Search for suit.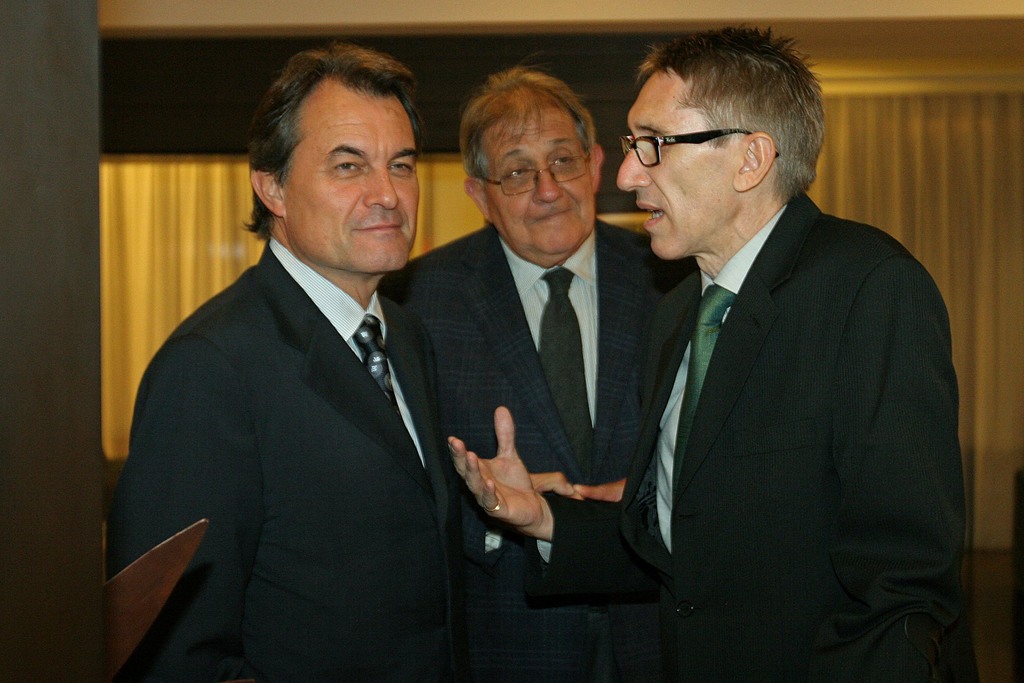
Found at detection(121, 124, 500, 664).
